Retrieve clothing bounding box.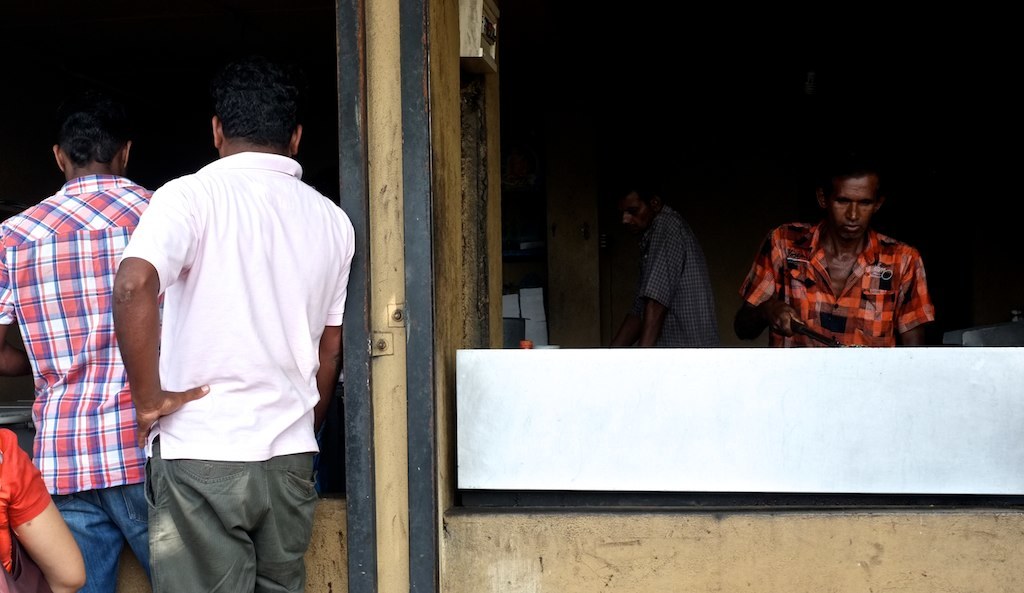
Bounding box: box(640, 205, 713, 347).
